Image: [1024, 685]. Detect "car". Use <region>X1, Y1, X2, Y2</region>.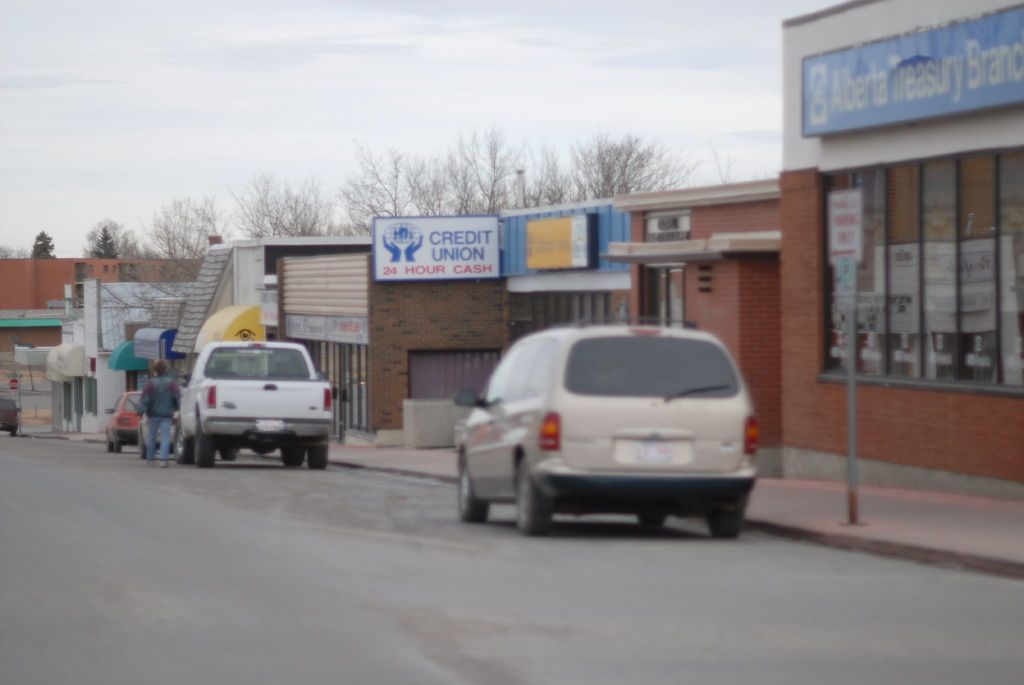
<region>0, 397, 20, 435</region>.
